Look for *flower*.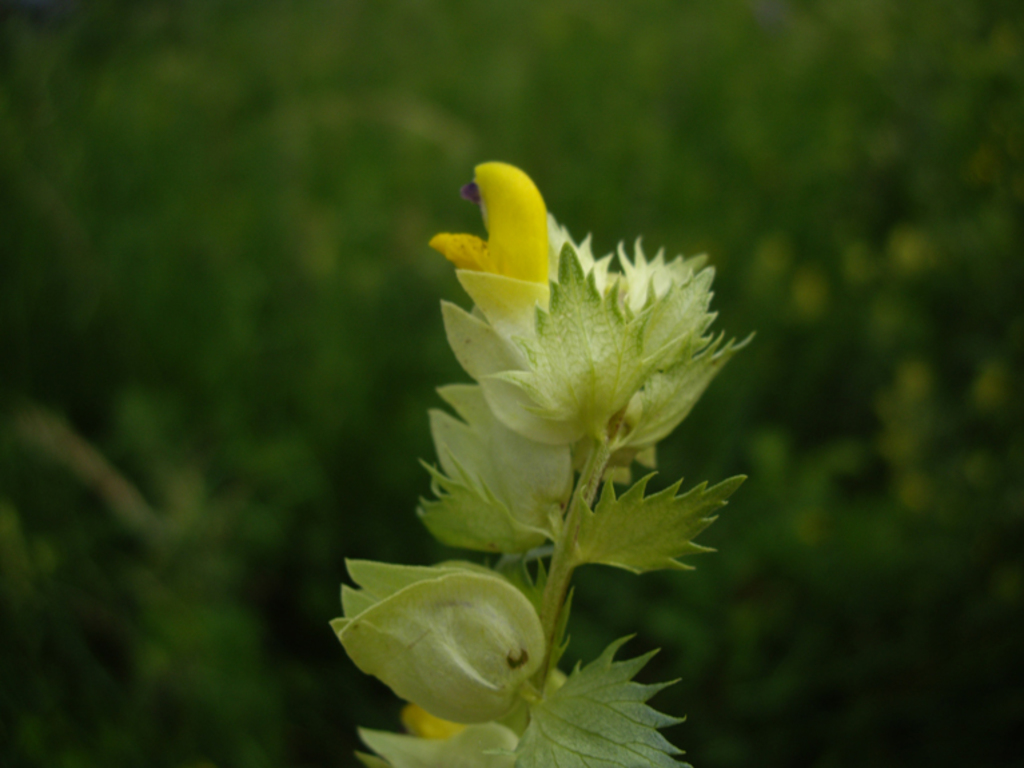
Found: Rect(433, 159, 555, 374).
